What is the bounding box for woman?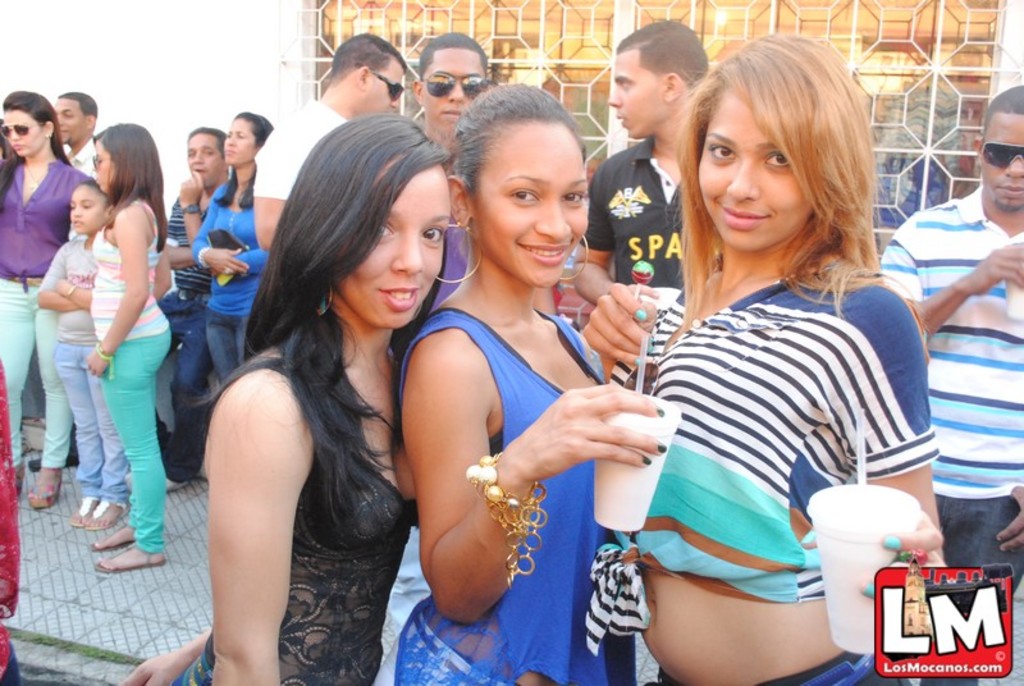
box(92, 123, 178, 575).
